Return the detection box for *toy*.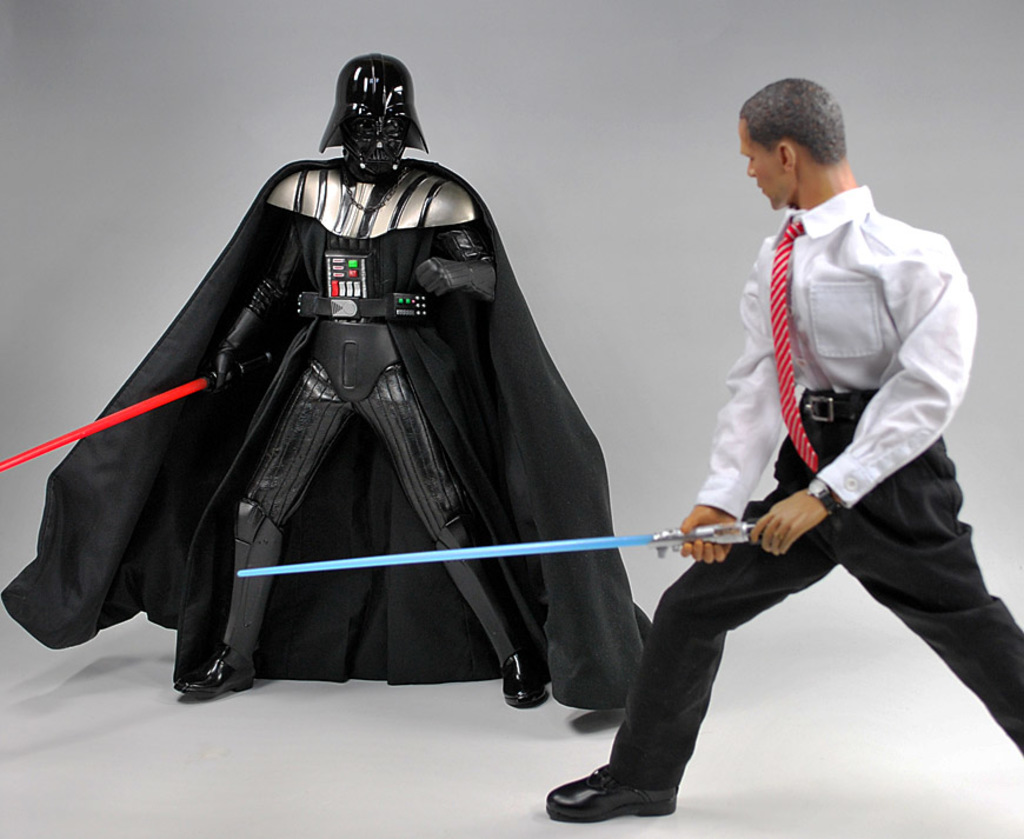
(235, 519, 757, 582).
